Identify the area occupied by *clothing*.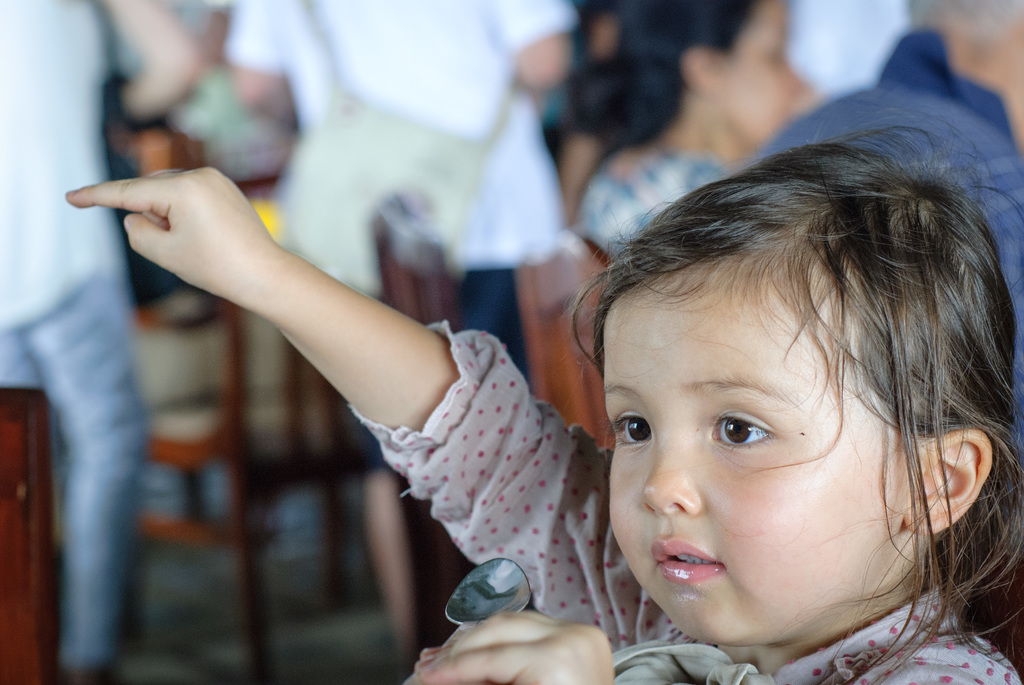
Area: region(351, 316, 1023, 684).
